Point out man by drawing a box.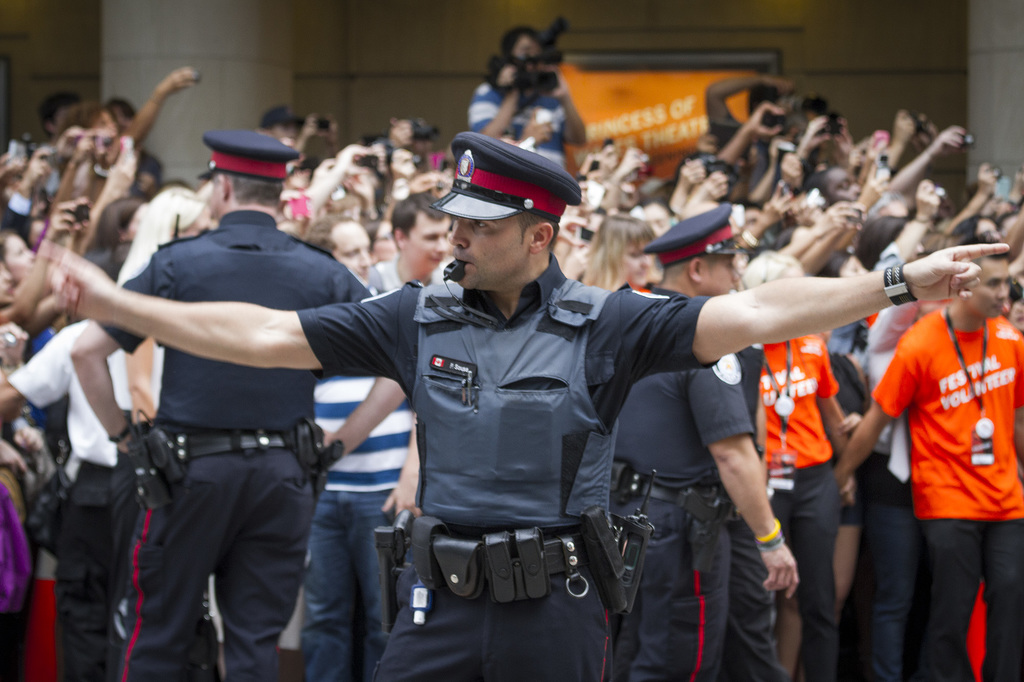
{"left": 609, "top": 203, "right": 805, "bottom": 681}.
